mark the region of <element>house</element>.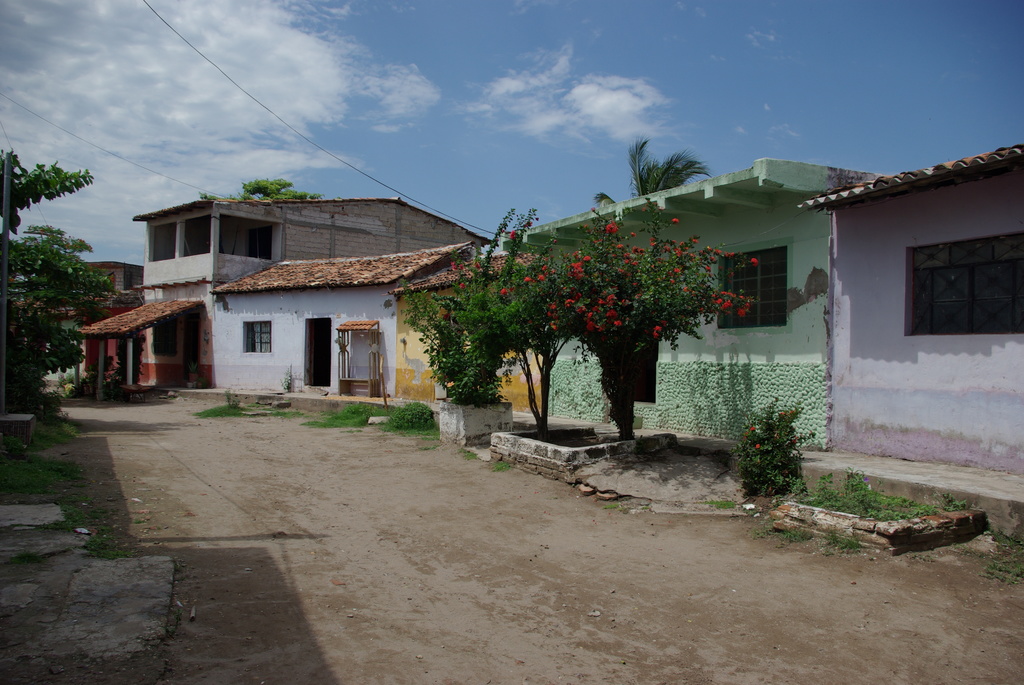
Region: l=792, t=141, r=1022, b=477.
